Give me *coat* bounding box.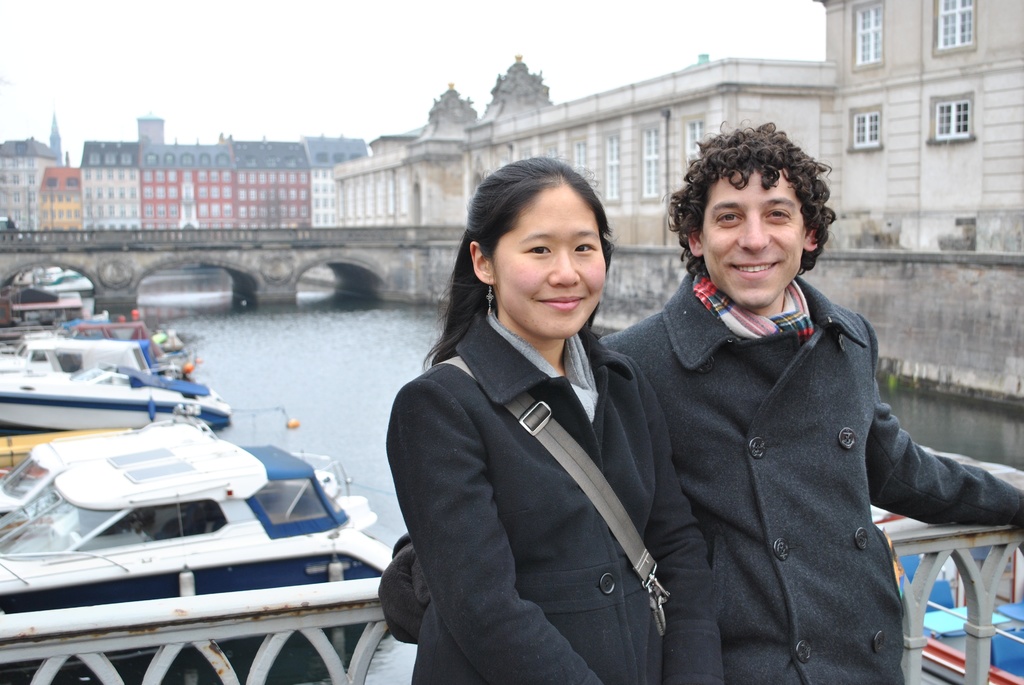
(385,312,721,684).
